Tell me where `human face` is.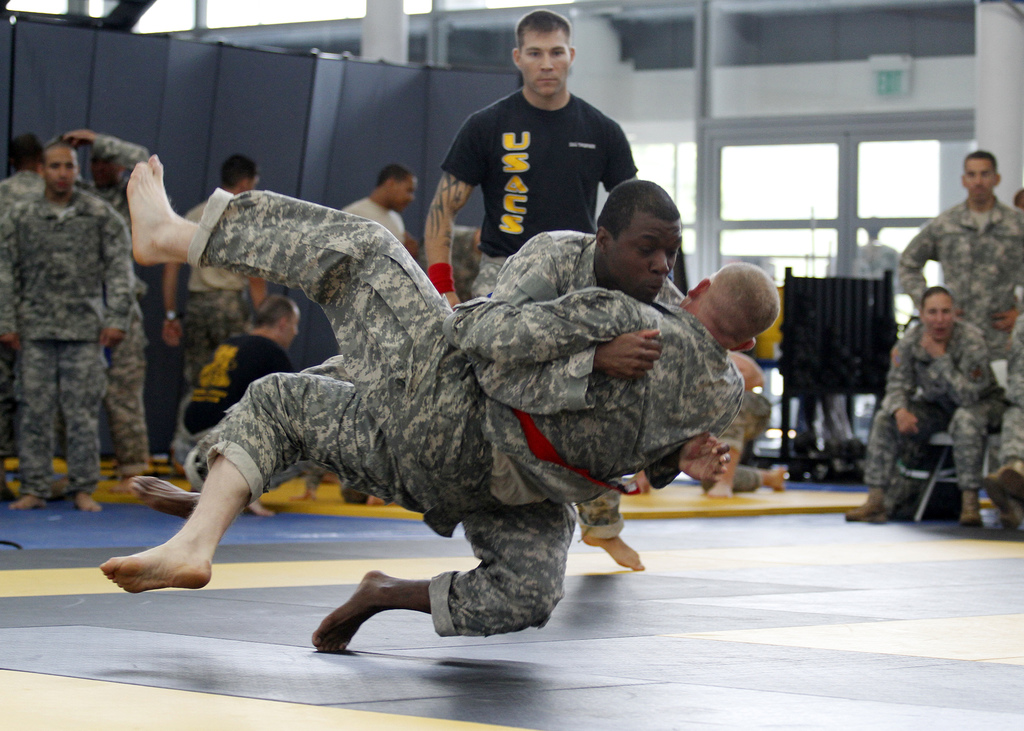
`human face` is at left=388, top=179, right=417, bottom=213.
